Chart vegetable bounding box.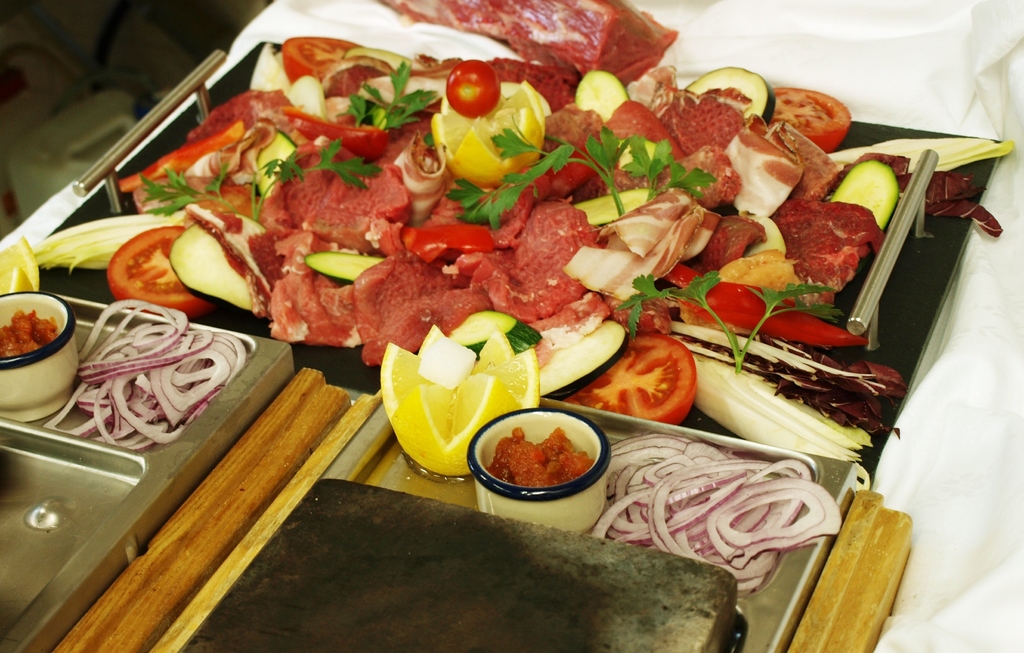
Charted: <region>282, 33, 365, 86</region>.
